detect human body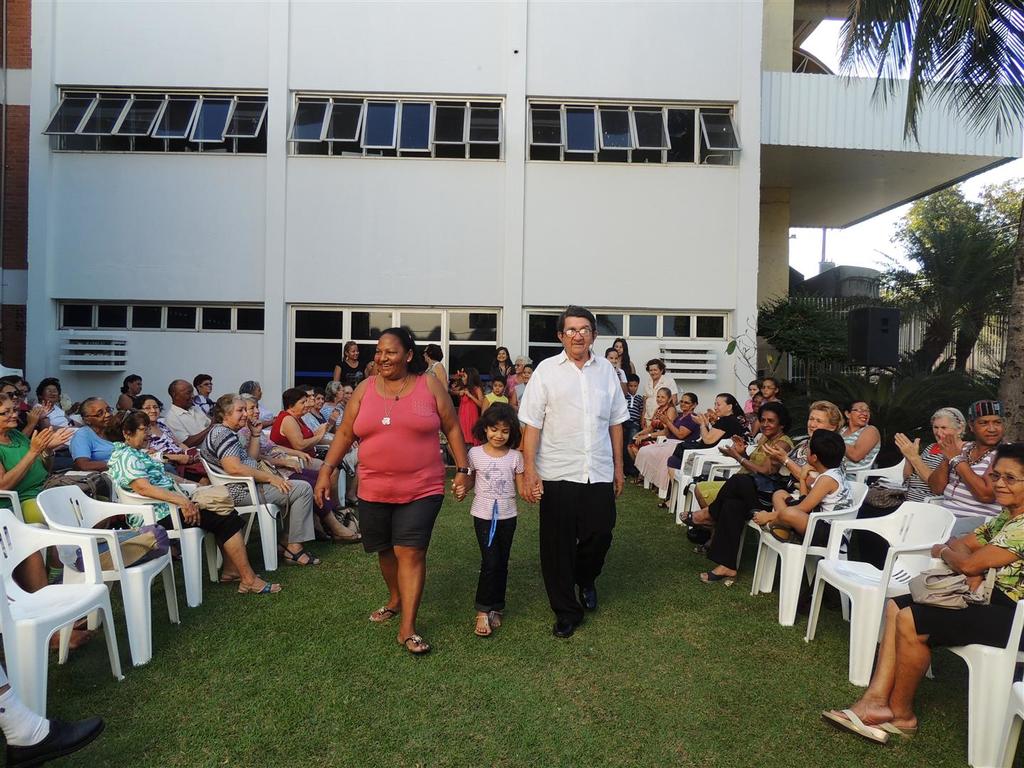
x1=679 y1=434 x2=814 y2=580
